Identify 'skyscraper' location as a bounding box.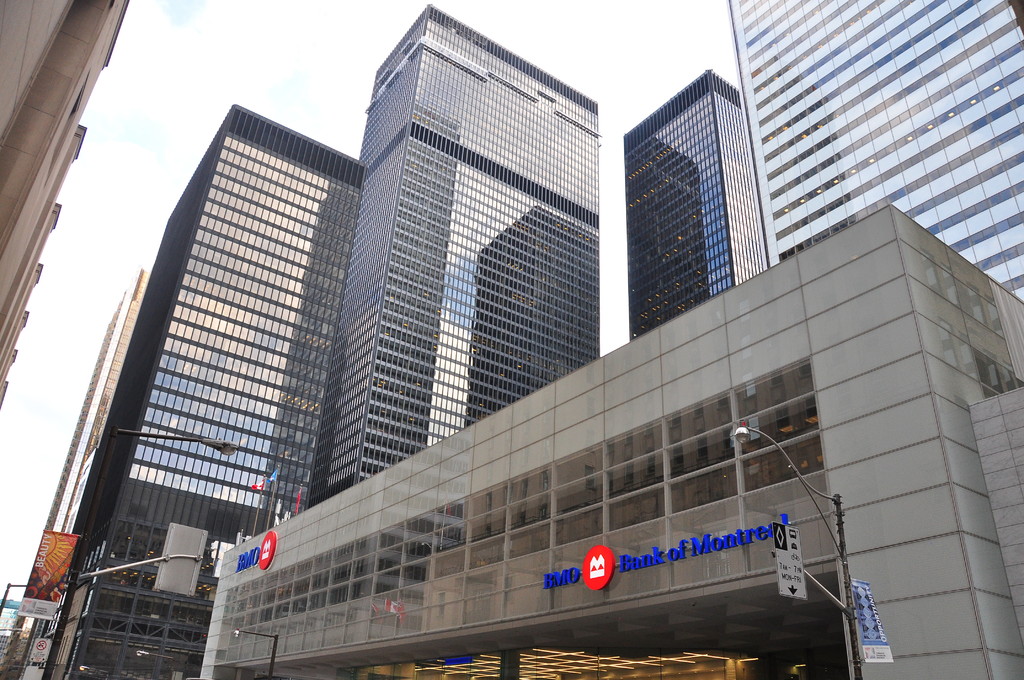
<box>632,61,787,354</box>.
